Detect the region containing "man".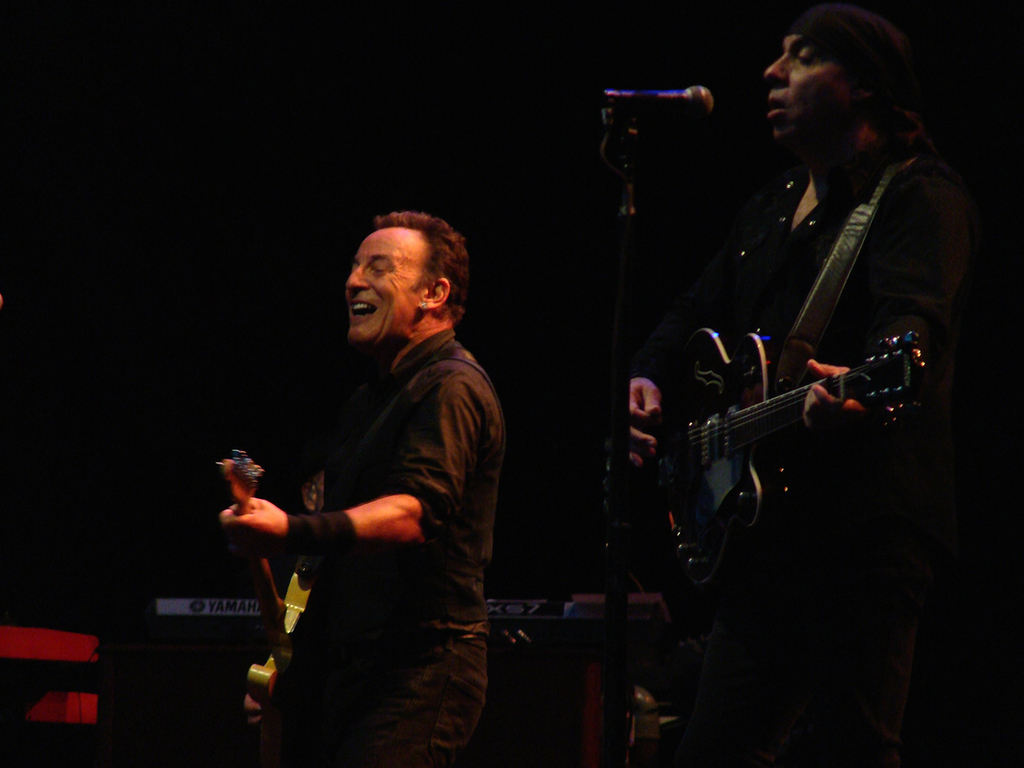
[205,198,515,767].
